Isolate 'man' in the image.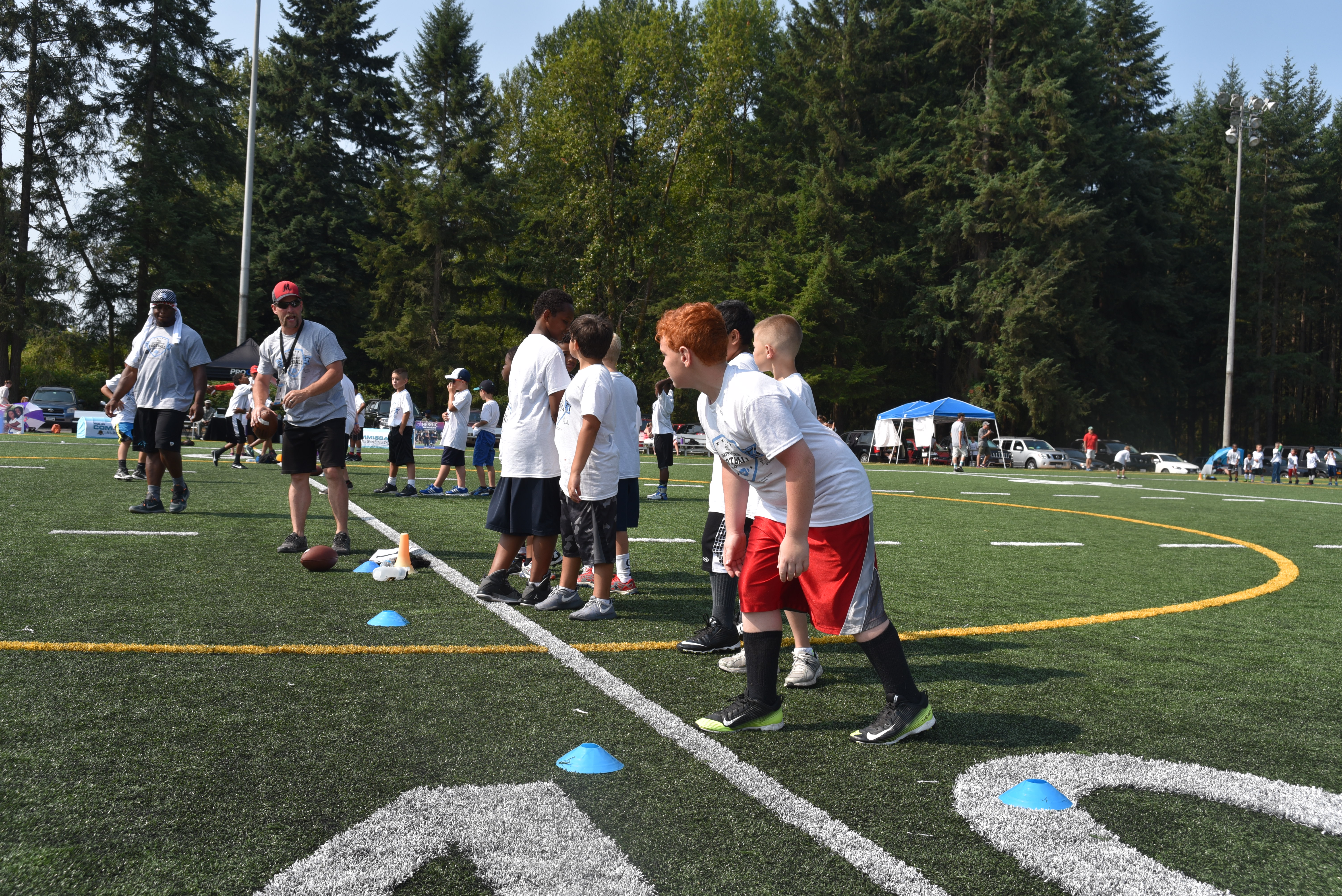
Isolated region: rect(1, 91, 4, 97).
